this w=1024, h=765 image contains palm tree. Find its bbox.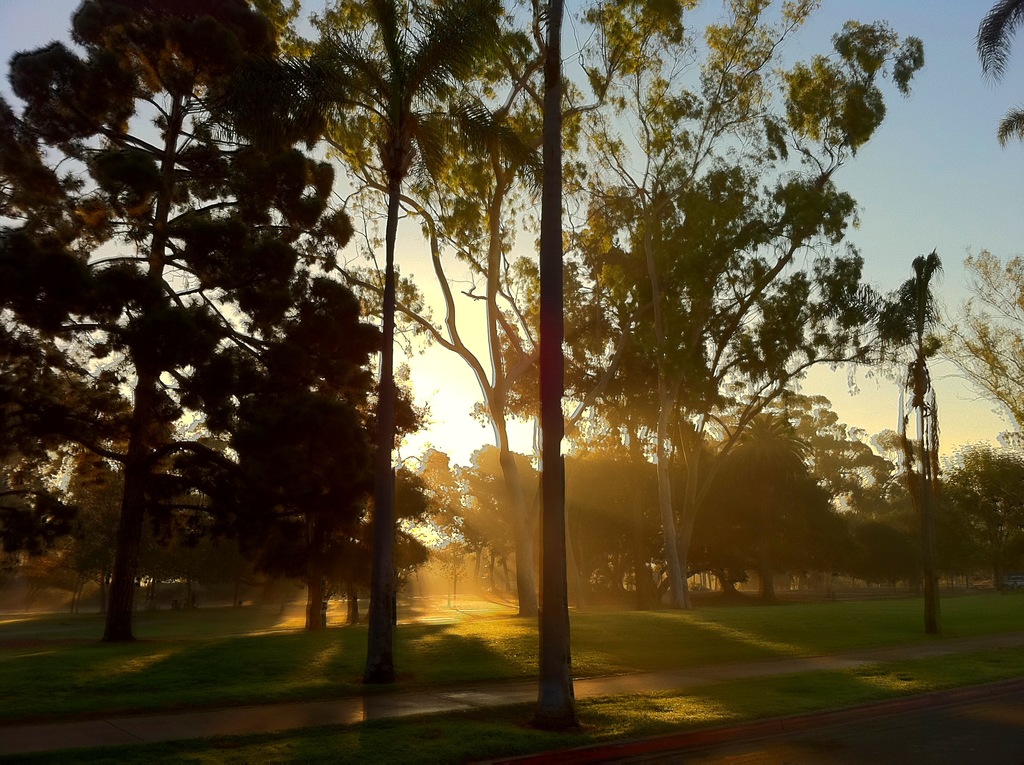
(left=570, top=2, right=724, bottom=144).
